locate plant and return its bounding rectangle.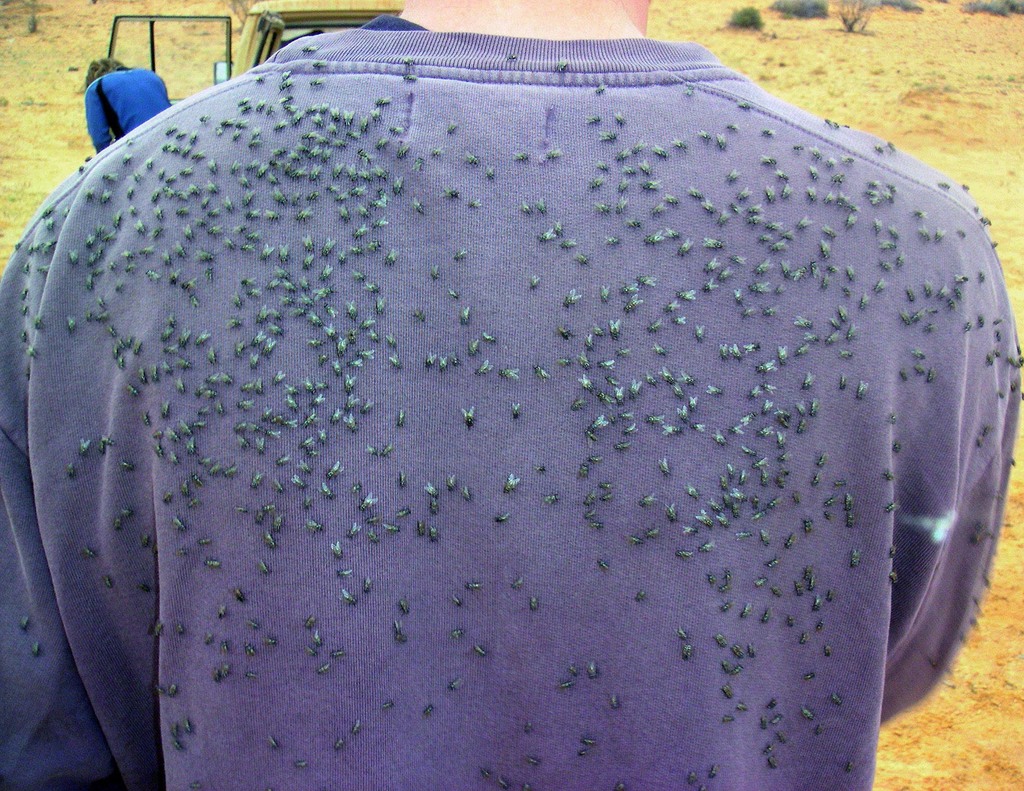
pyautogui.locateOnScreen(0, 0, 259, 293).
